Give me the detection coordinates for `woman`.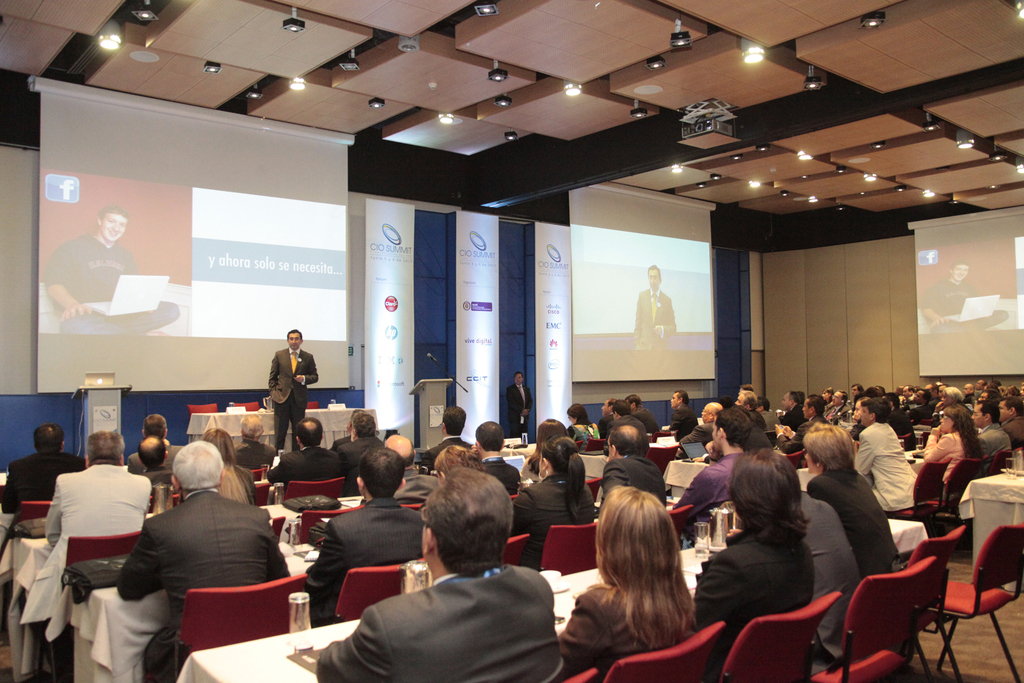
546 475 684 682.
